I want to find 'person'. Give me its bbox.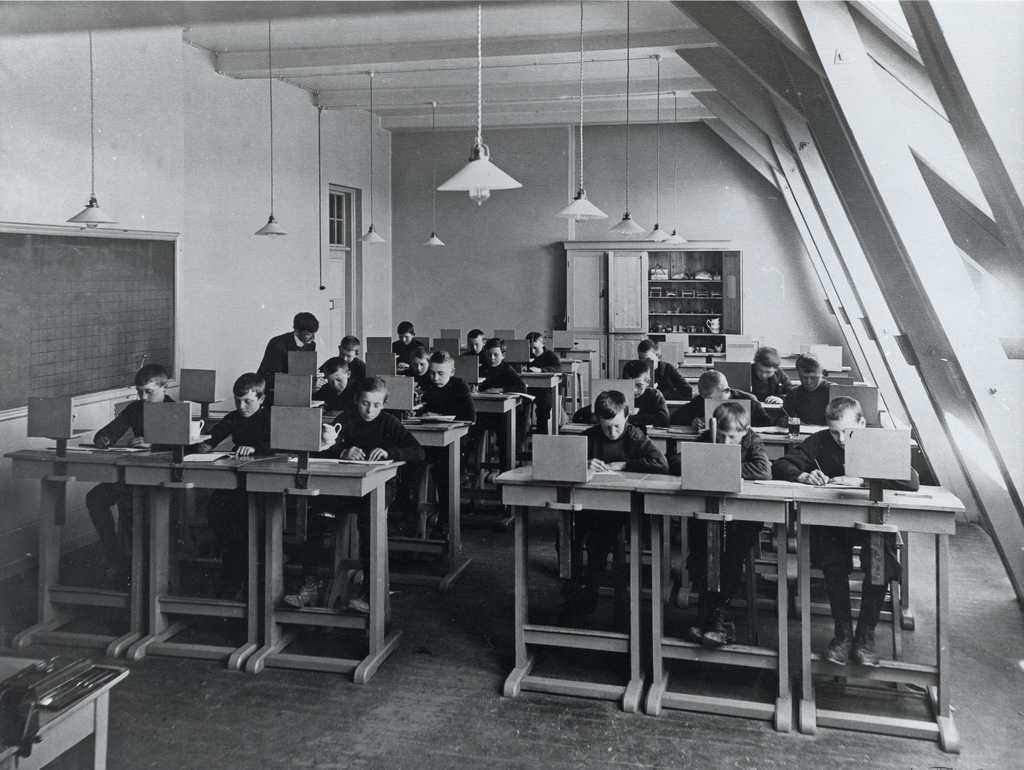
select_region(521, 331, 563, 436).
